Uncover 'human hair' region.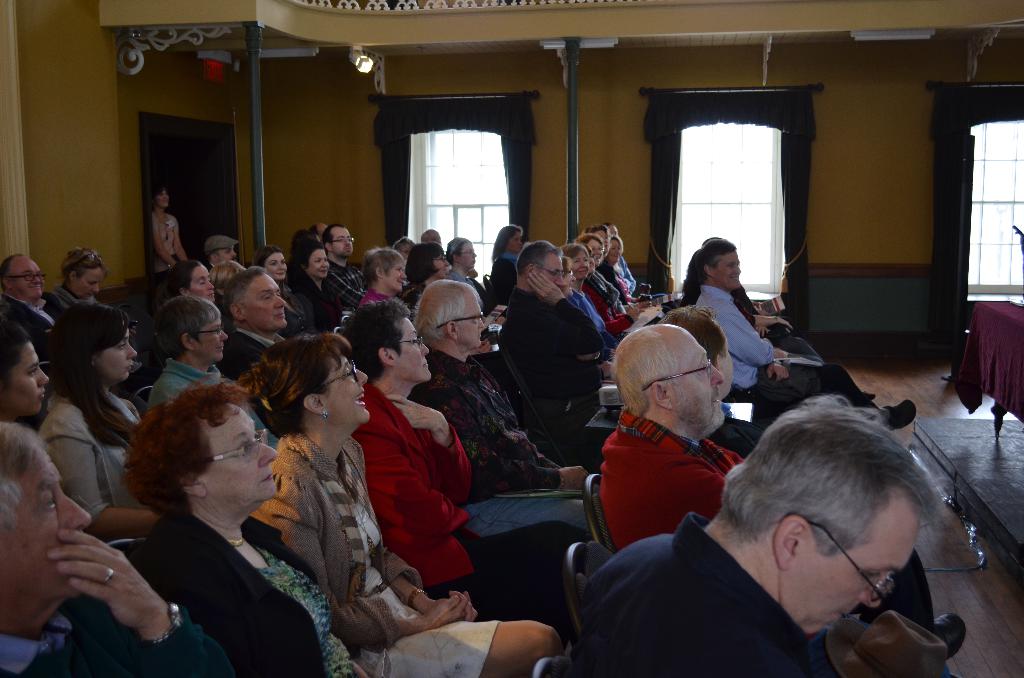
Uncovered: detection(252, 245, 282, 270).
